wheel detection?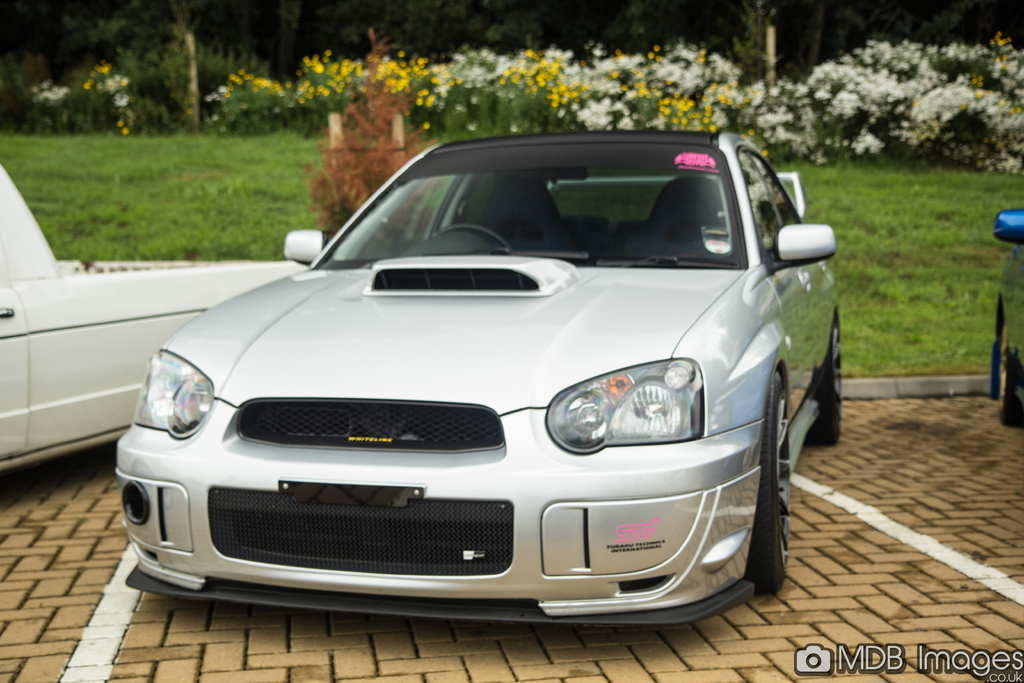
region(431, 222, 513, 253)
